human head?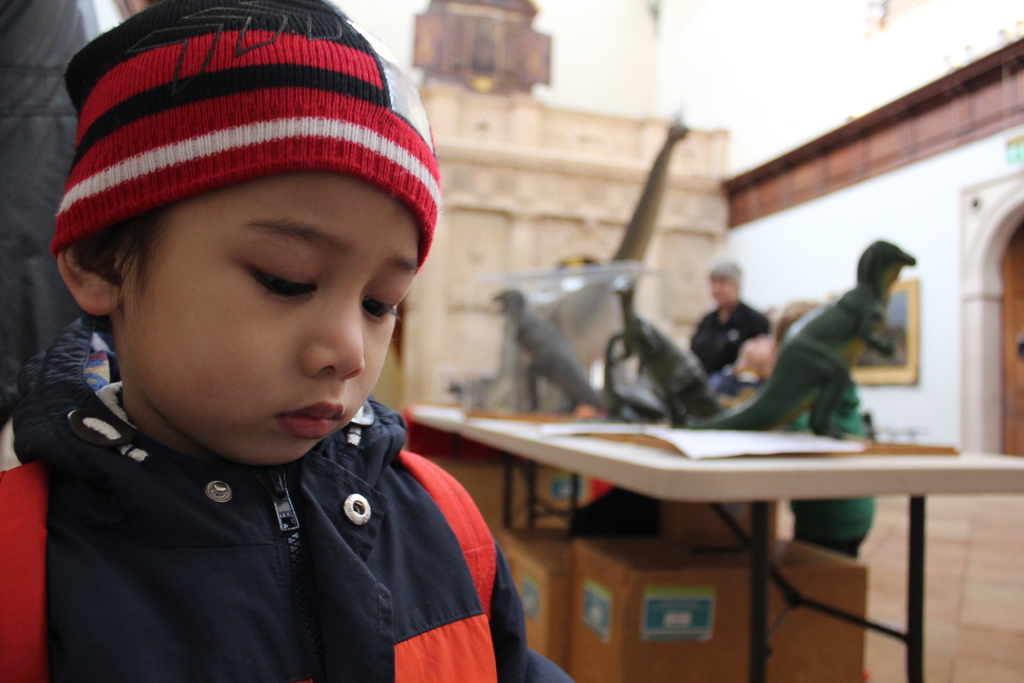
856:239:917:297
